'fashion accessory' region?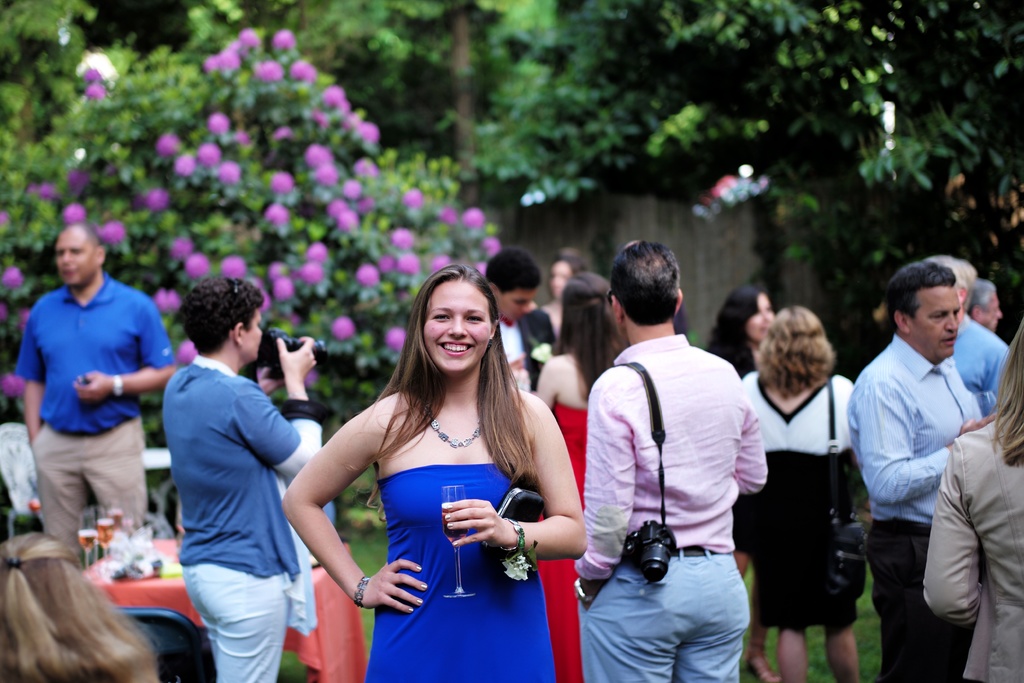
(x1=826, y1=371, x2=869, y2=601)
